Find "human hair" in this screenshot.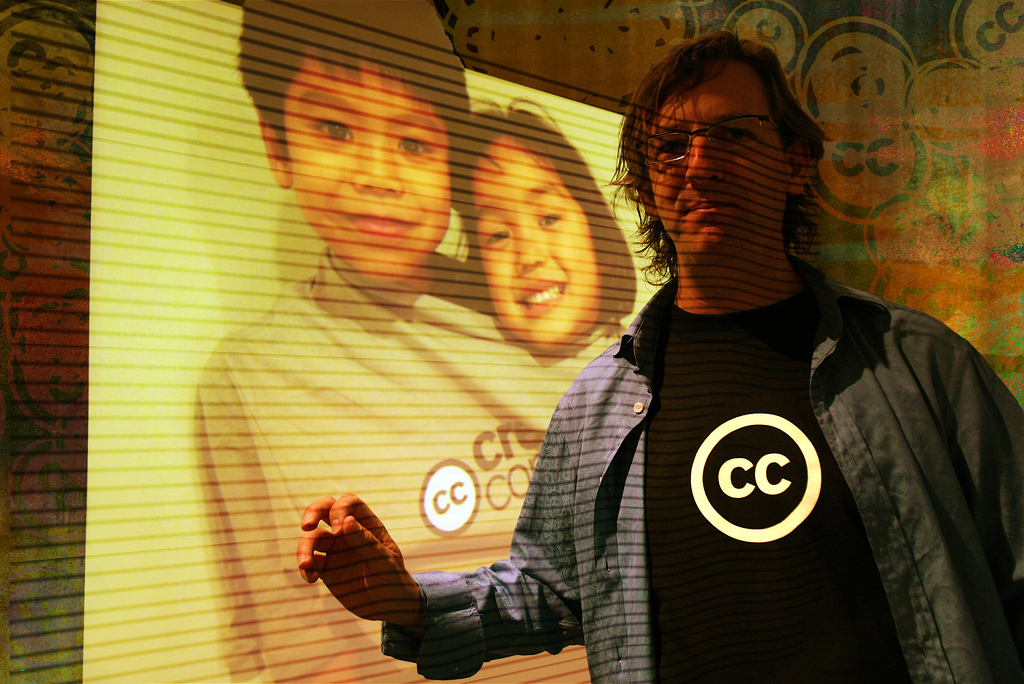
The bounding box for "human hair" is 449,95,638,339.
